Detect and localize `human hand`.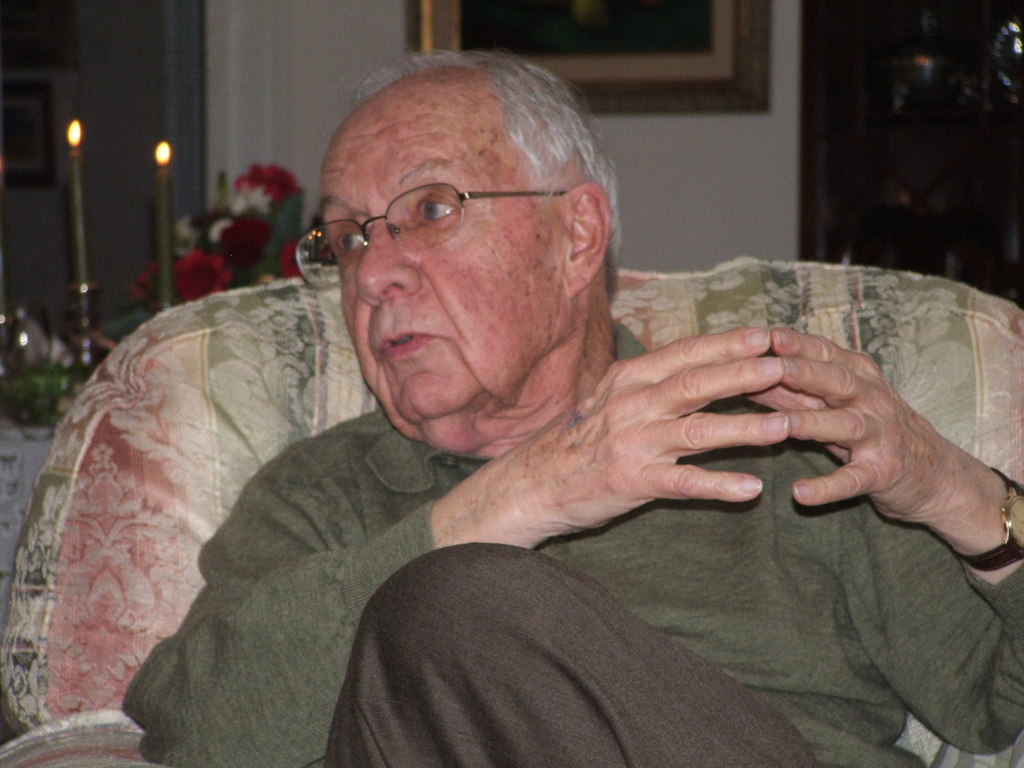
Localized at 746 326 955 525.
